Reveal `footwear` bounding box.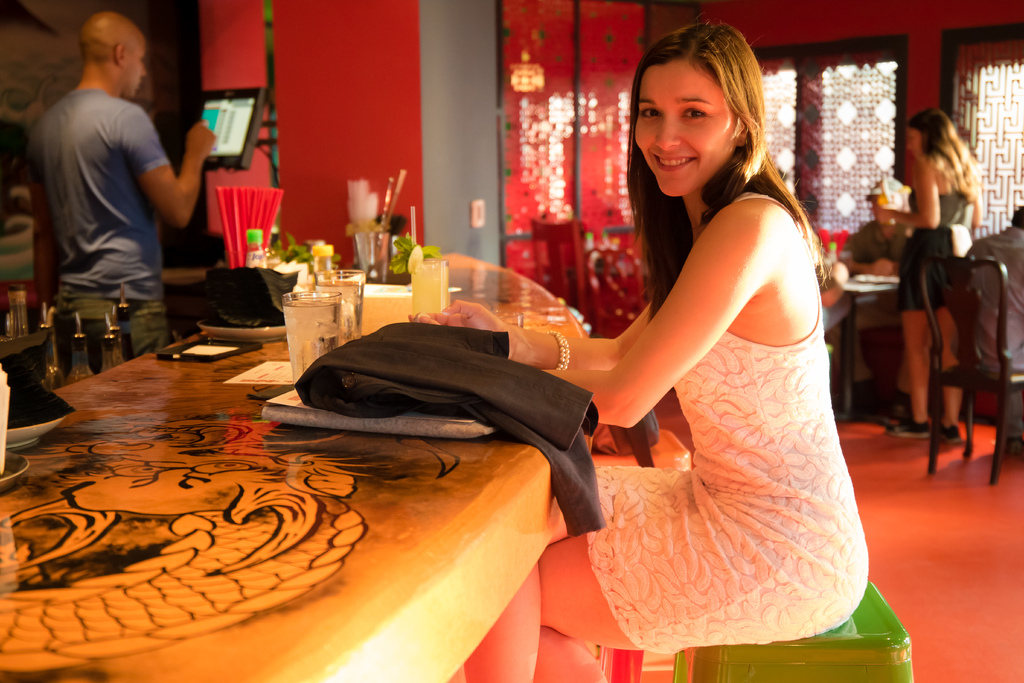
Revealed: 883/417/931/440.
